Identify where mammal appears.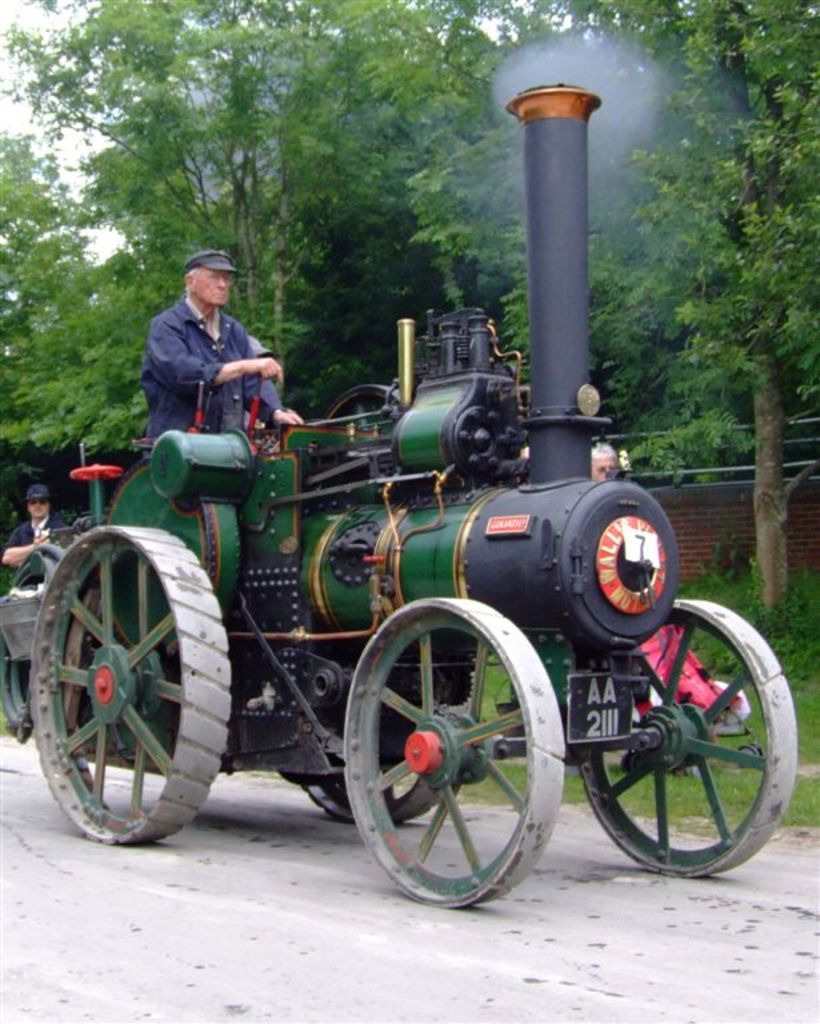
Appears at (x1=4, y1=483, x2=71, y2=571).
